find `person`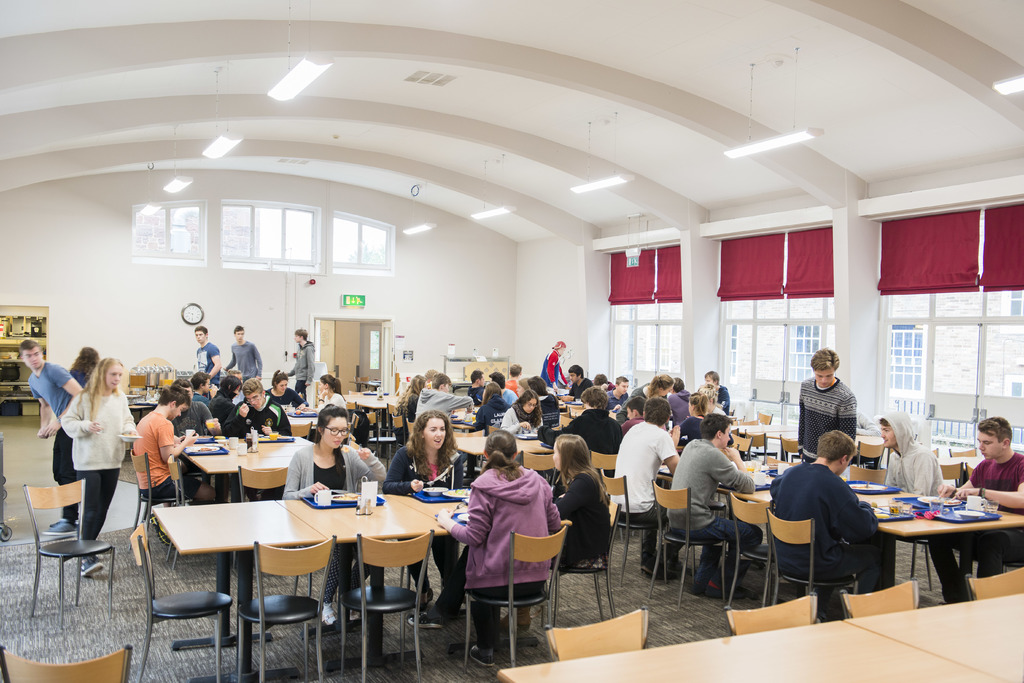
(566,362,596,399)
